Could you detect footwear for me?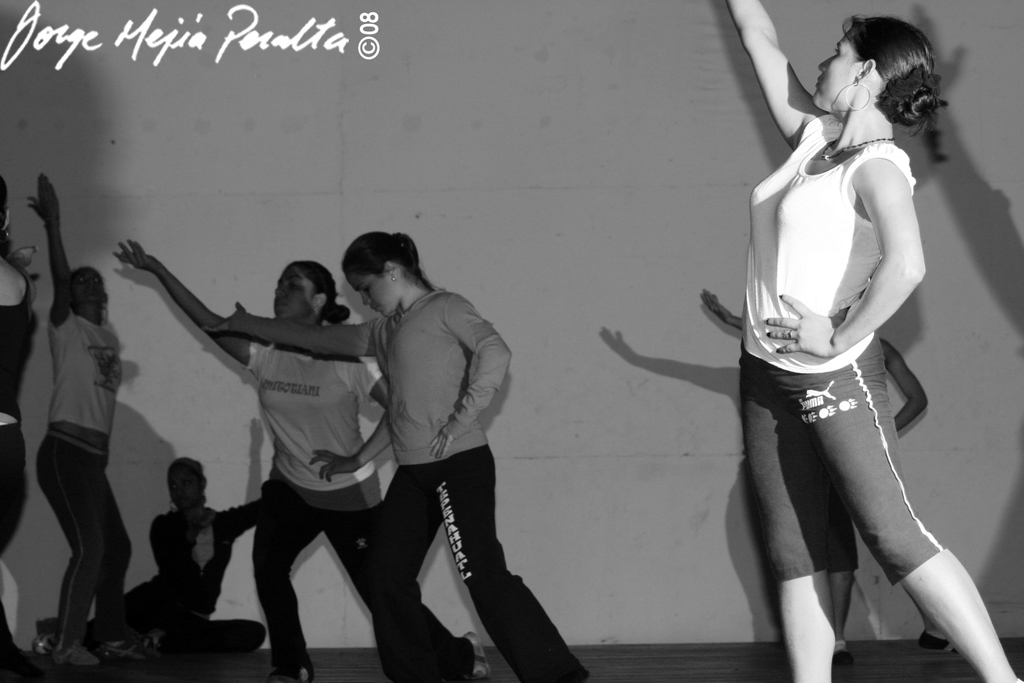
Detection result: [left=828, top=643, right=853, bottom=665].
